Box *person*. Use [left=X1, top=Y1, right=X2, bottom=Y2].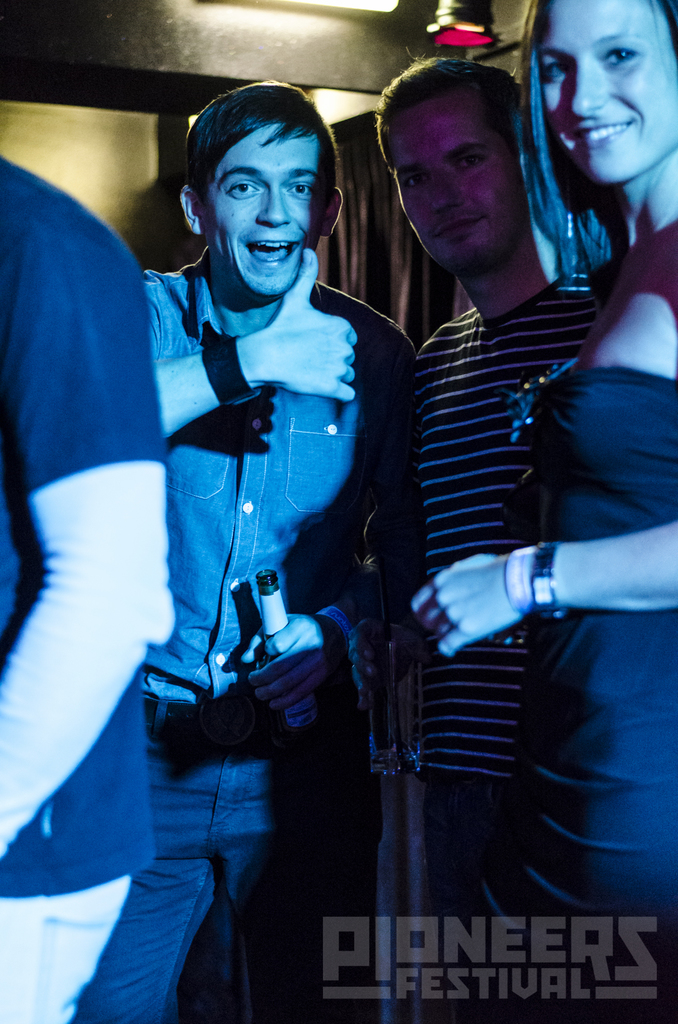
[left=356, top=68, right=581, bottom=1015].
